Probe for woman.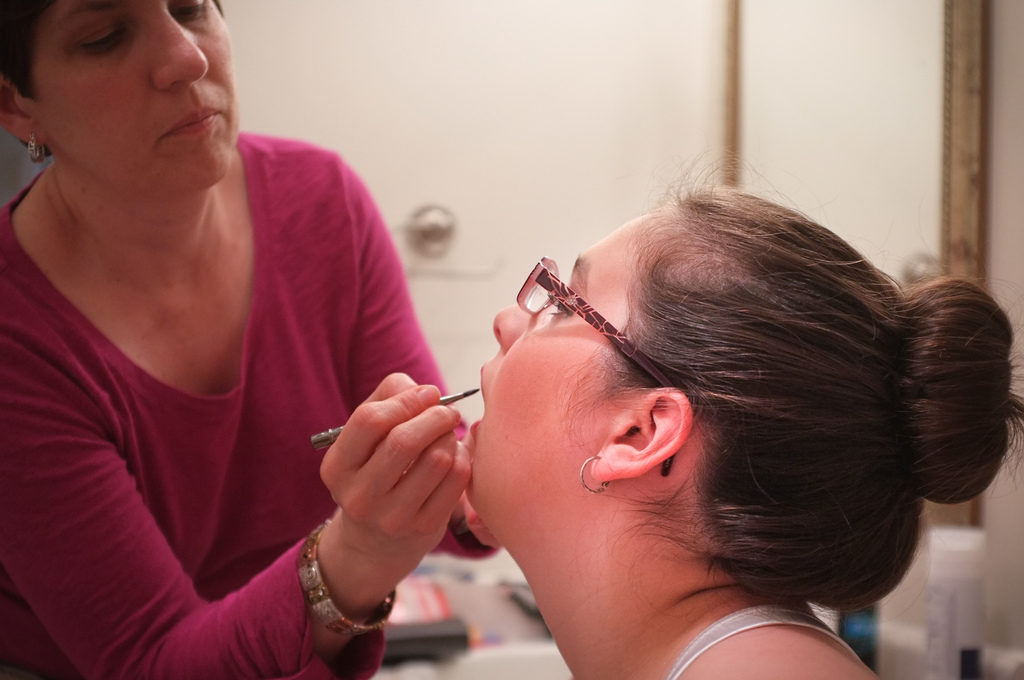
Probe result: [left=0, top=0, right=479, bottom=679].
